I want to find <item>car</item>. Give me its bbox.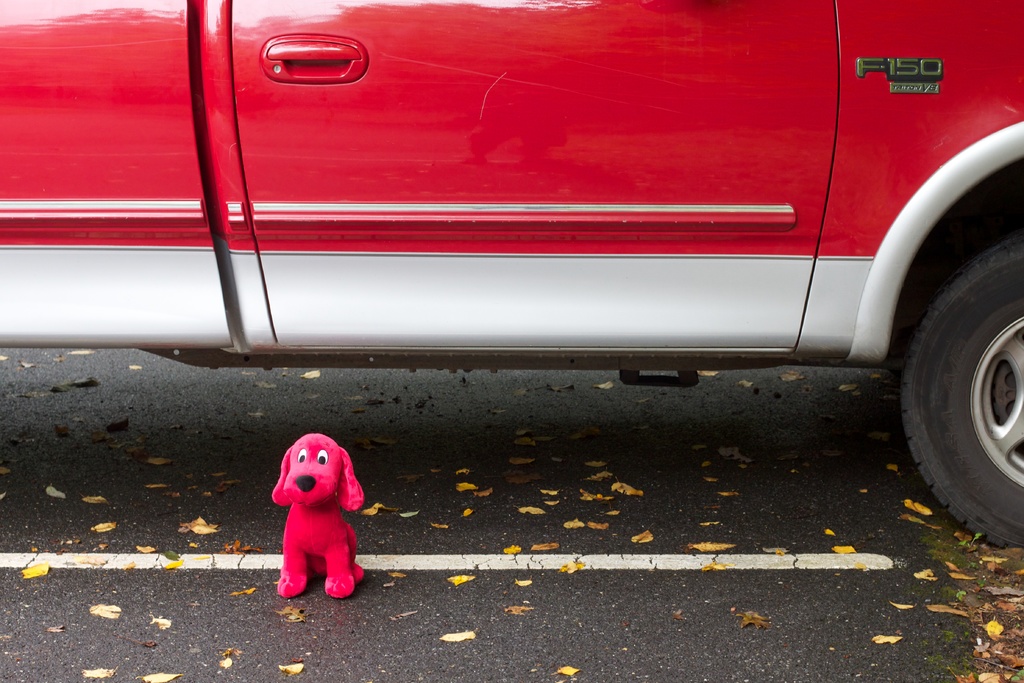
Rect(0, 0, 1023, 552).
